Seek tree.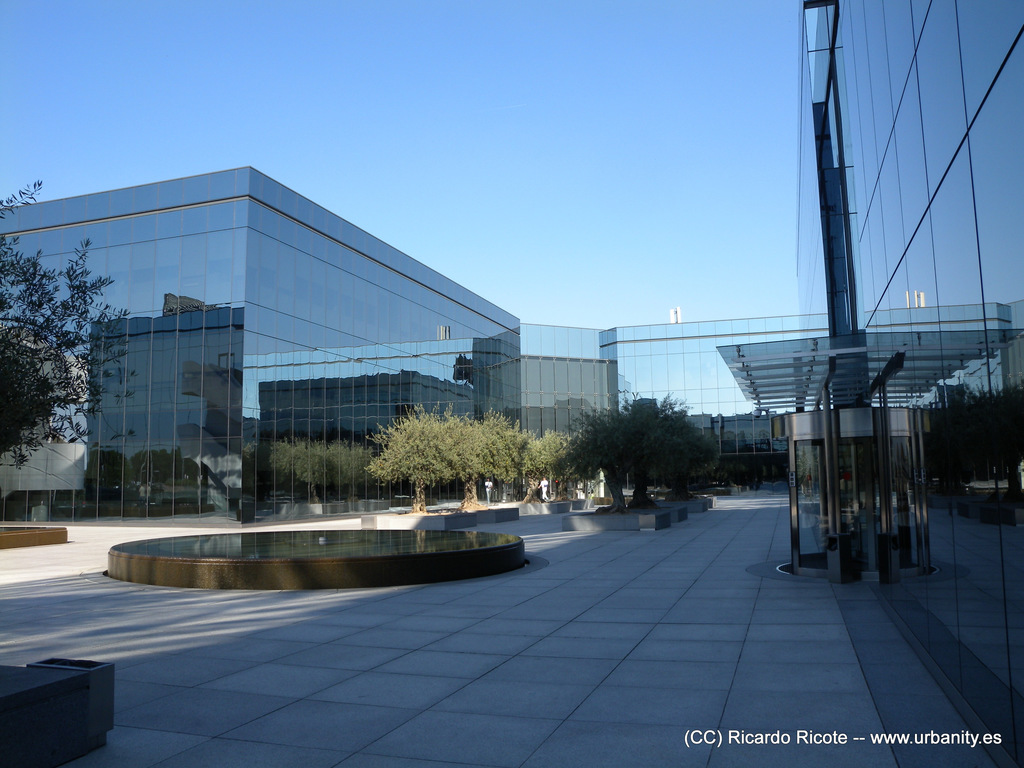
x1=6, y1=210, x2=102, y2=514.
